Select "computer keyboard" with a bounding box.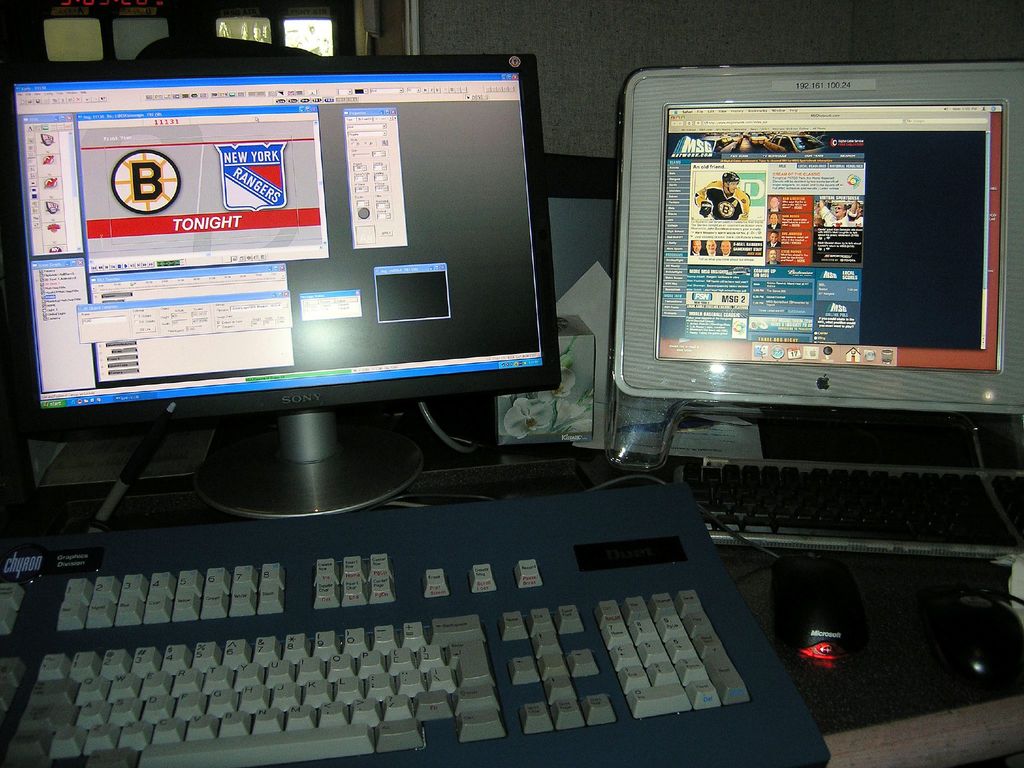
Rect(675, 458, 1023, 557).
